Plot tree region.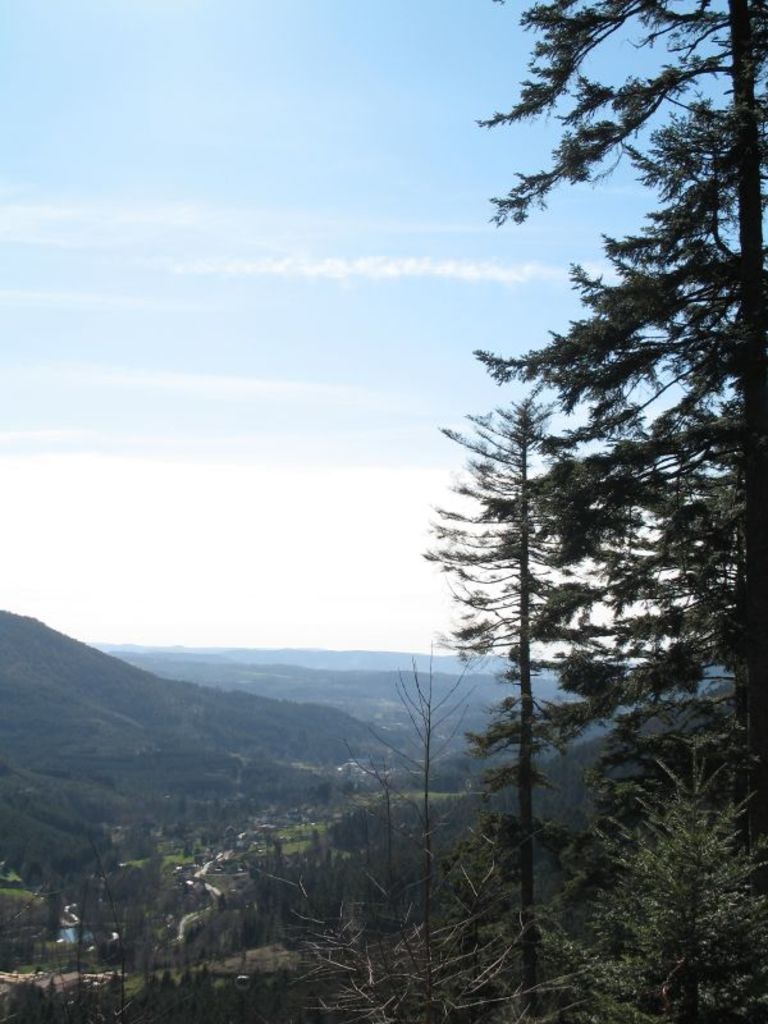
Plotted at 479:0:767:721.
